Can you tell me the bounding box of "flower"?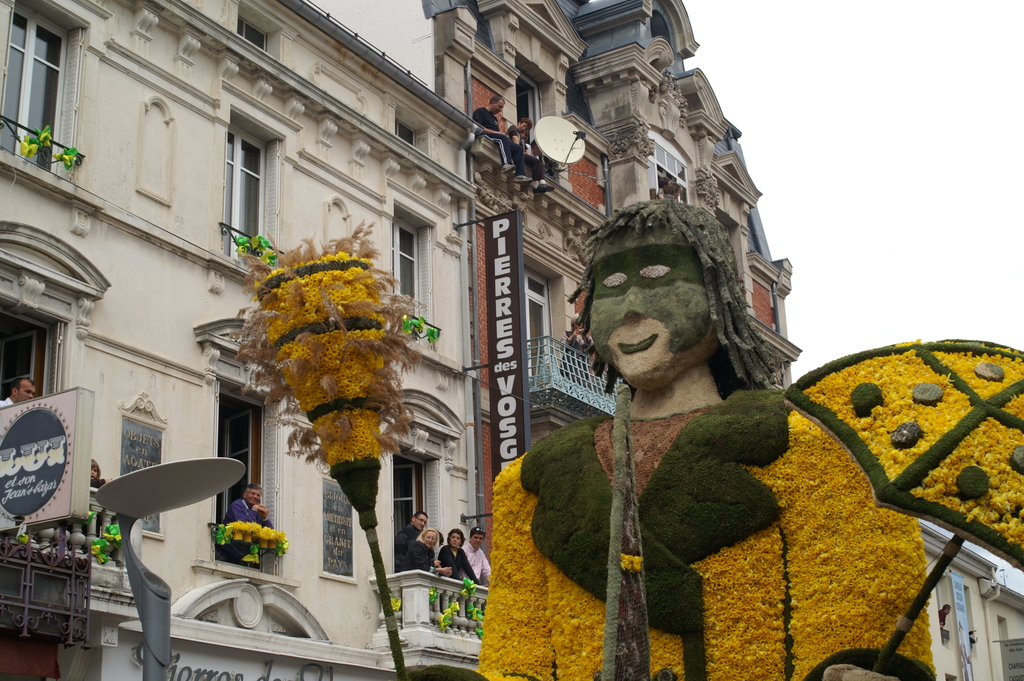
(x1=232, y1=235, x2=252, y2=253).
